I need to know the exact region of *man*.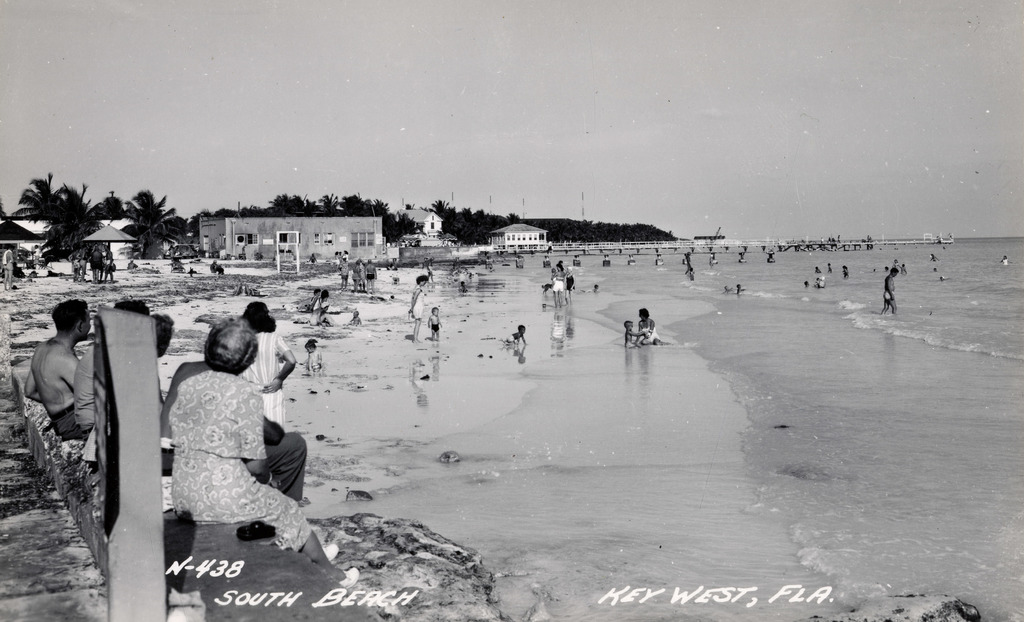
Region: select_region(685, 250, 693, 274).
